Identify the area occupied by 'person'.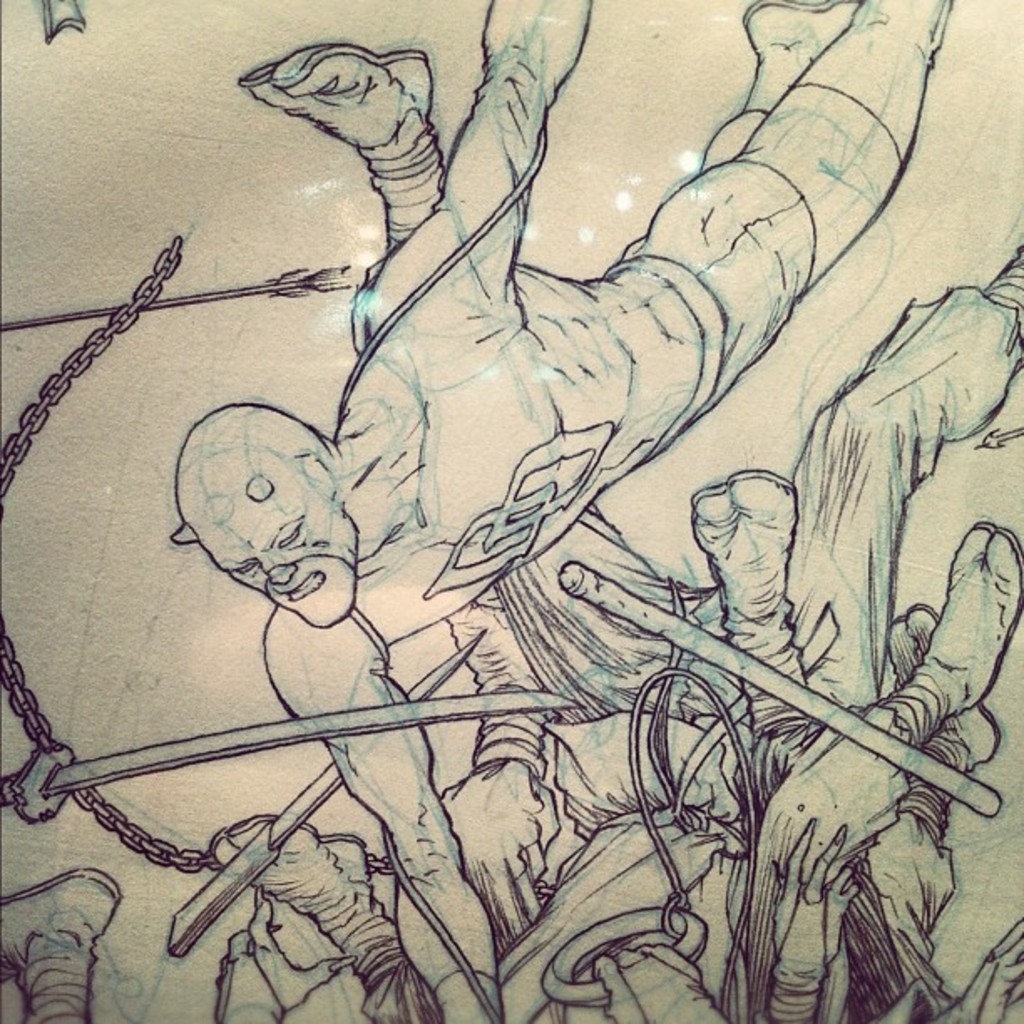
Area: x1=94 y1=59 x2=919 y2=989.
